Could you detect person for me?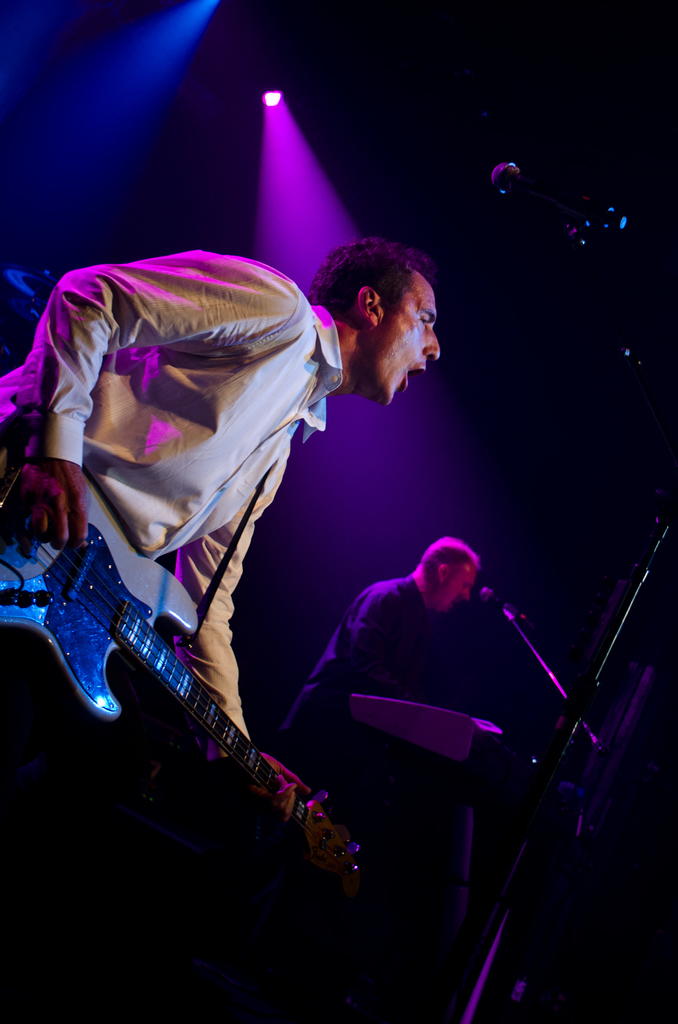
Detection result: detection(19, 224, 384, 924).
